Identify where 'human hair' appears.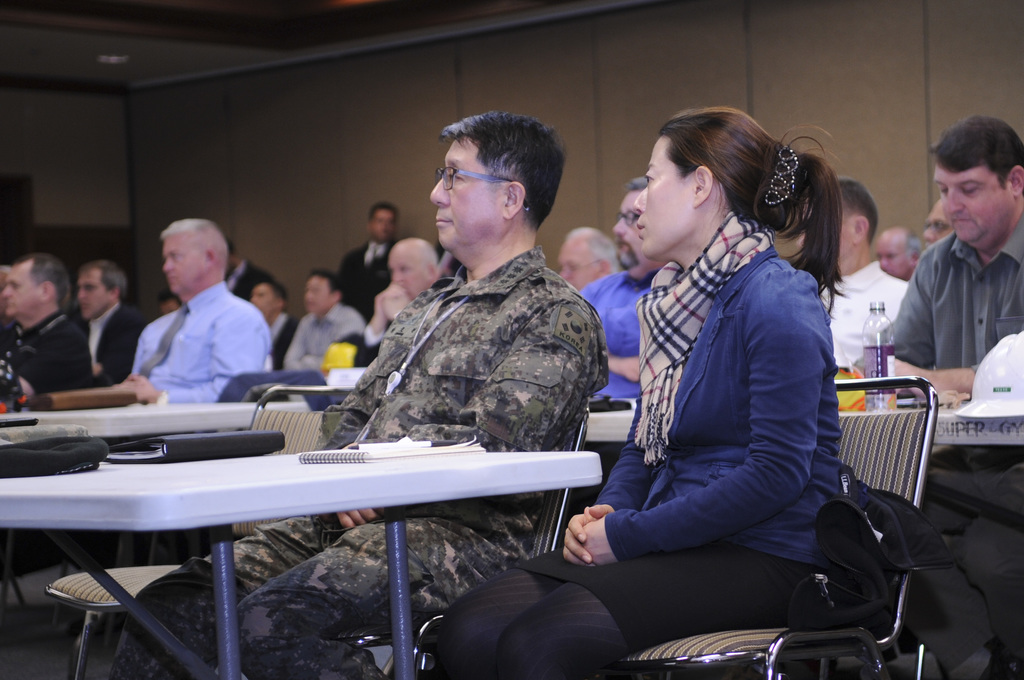
Appears at bbox=[372, 201, 399, 215].
